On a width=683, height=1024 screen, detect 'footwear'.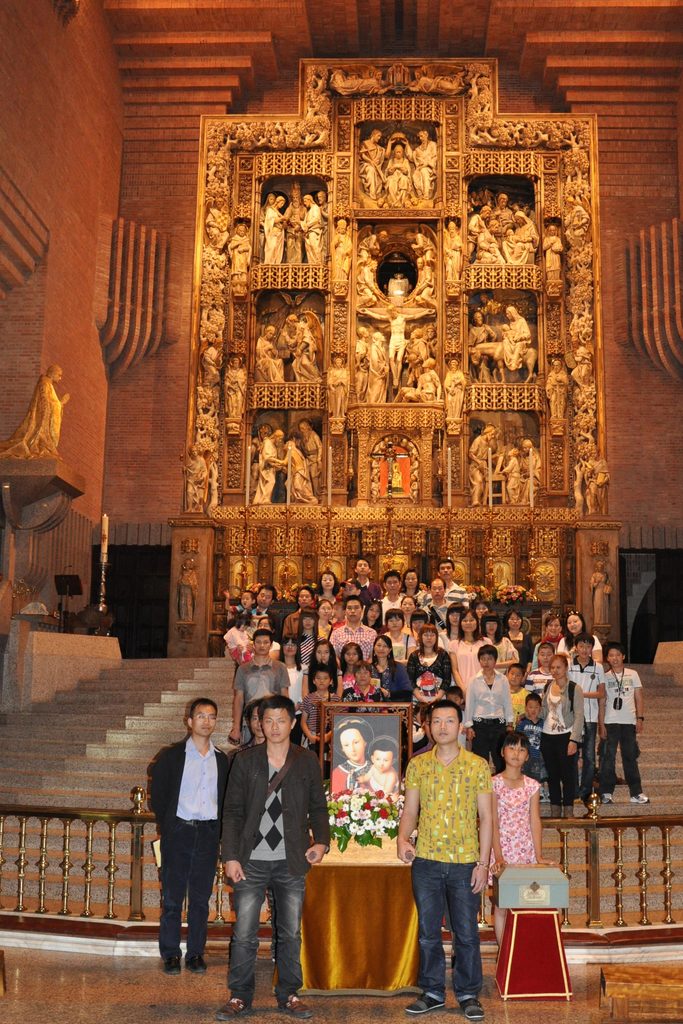
l=599, t=788, r=609, b=805.
